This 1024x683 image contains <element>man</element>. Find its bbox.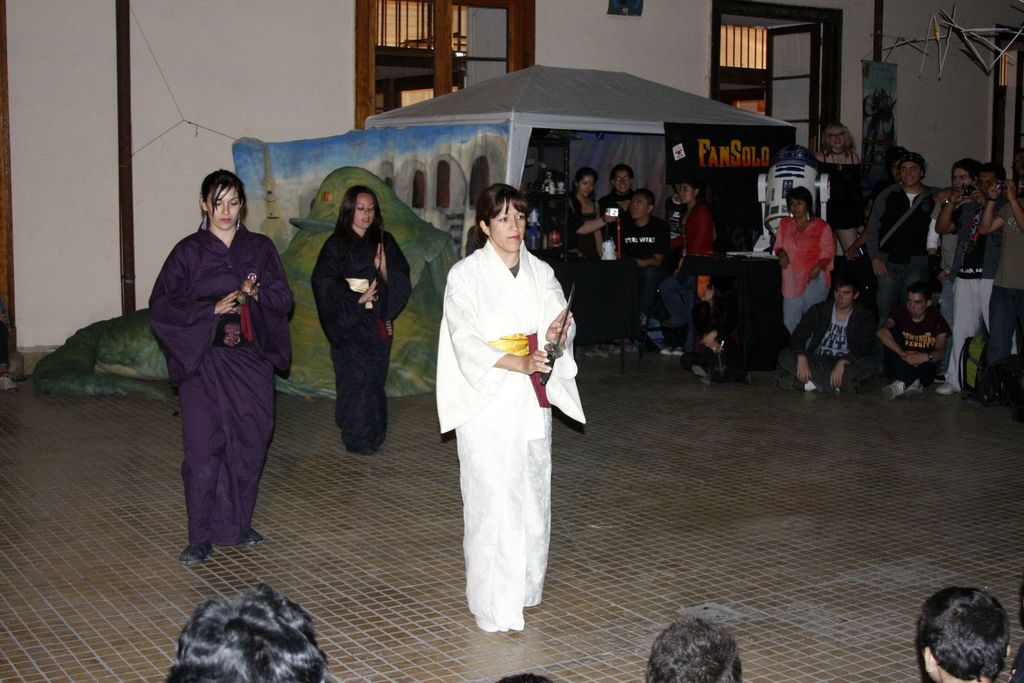
bbox=[929, 163, 982, 321].
